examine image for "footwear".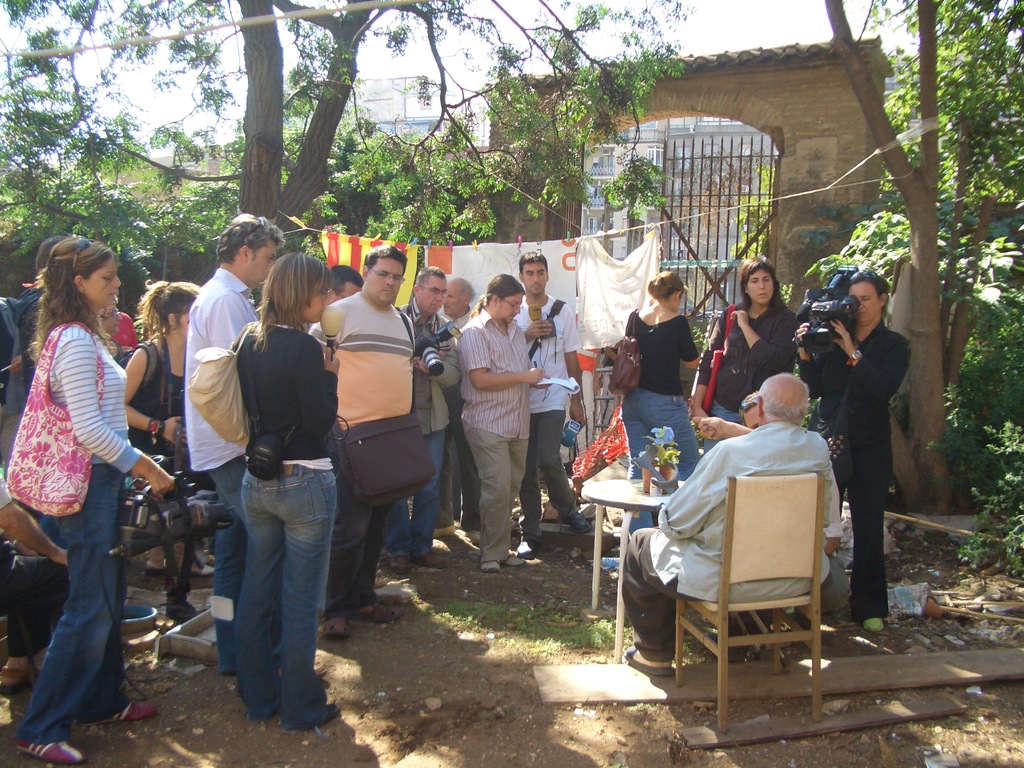
Examination result: bbox=[435, 525, 457, 539].
